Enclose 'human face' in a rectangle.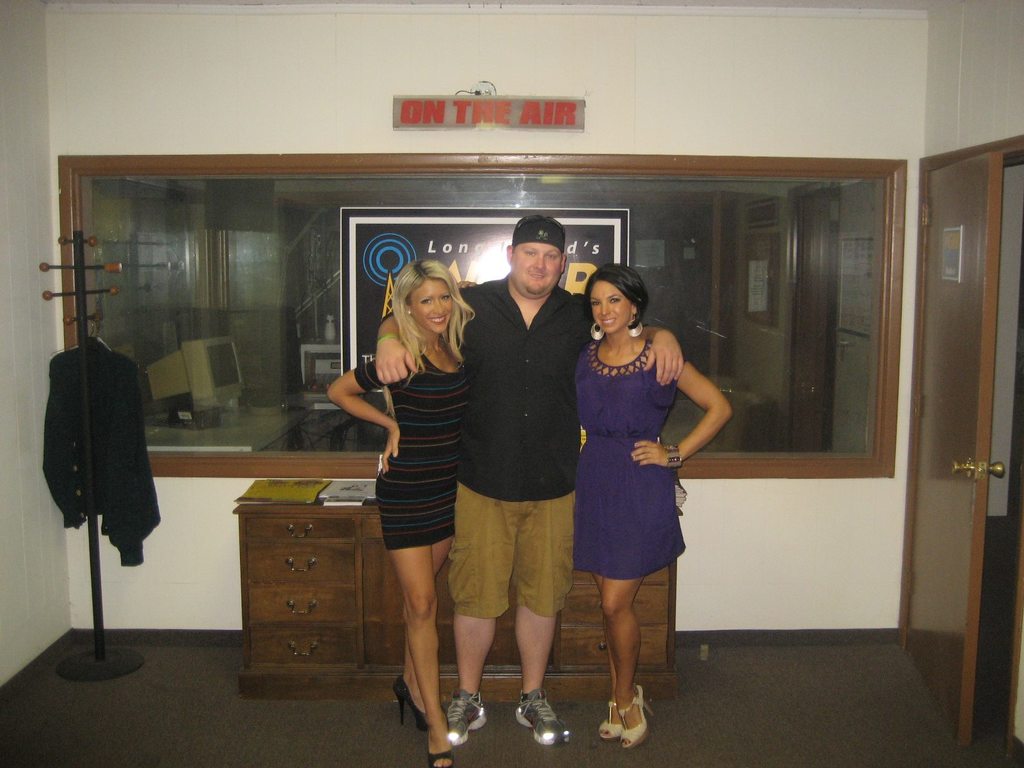
<region>516, 241, 558, 298</region>.
